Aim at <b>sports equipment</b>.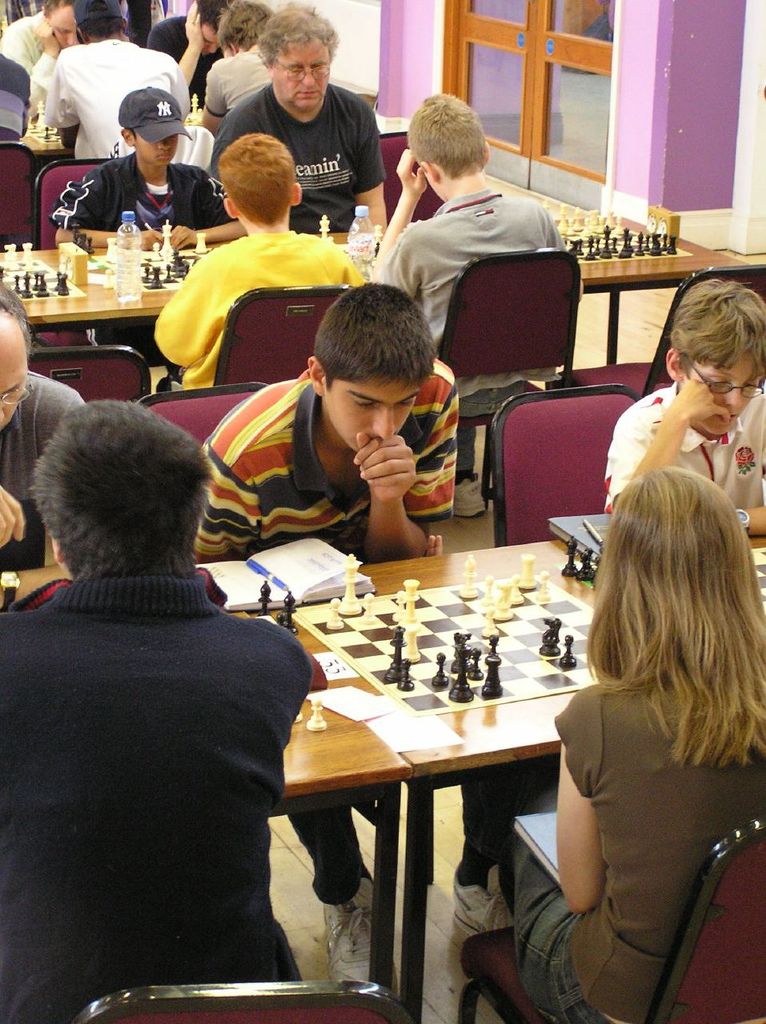
Aimed at (507,570,526,606).
